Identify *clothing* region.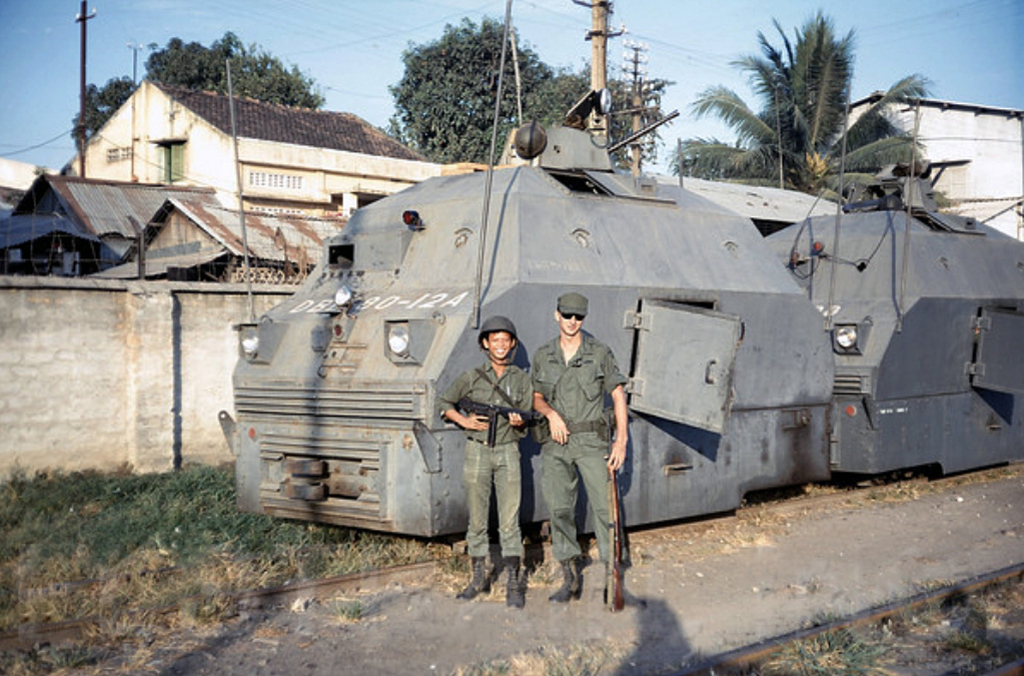
Region: (528,330,628,562).
